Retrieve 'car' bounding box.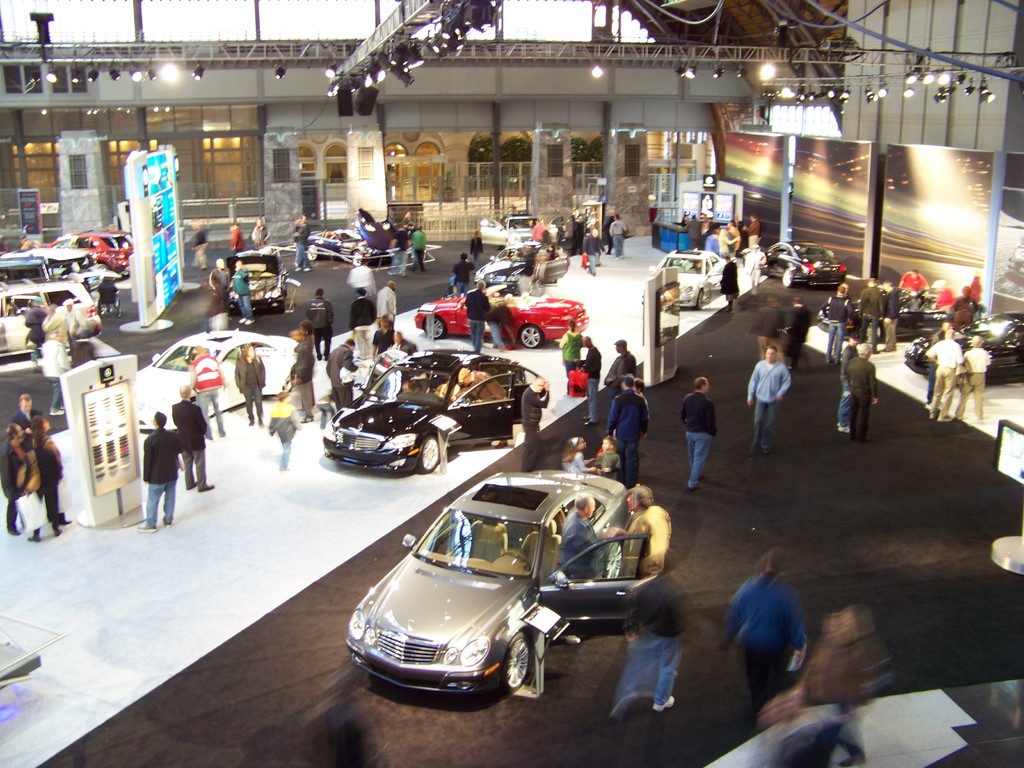
Bounding box: 413,278,595,342.
